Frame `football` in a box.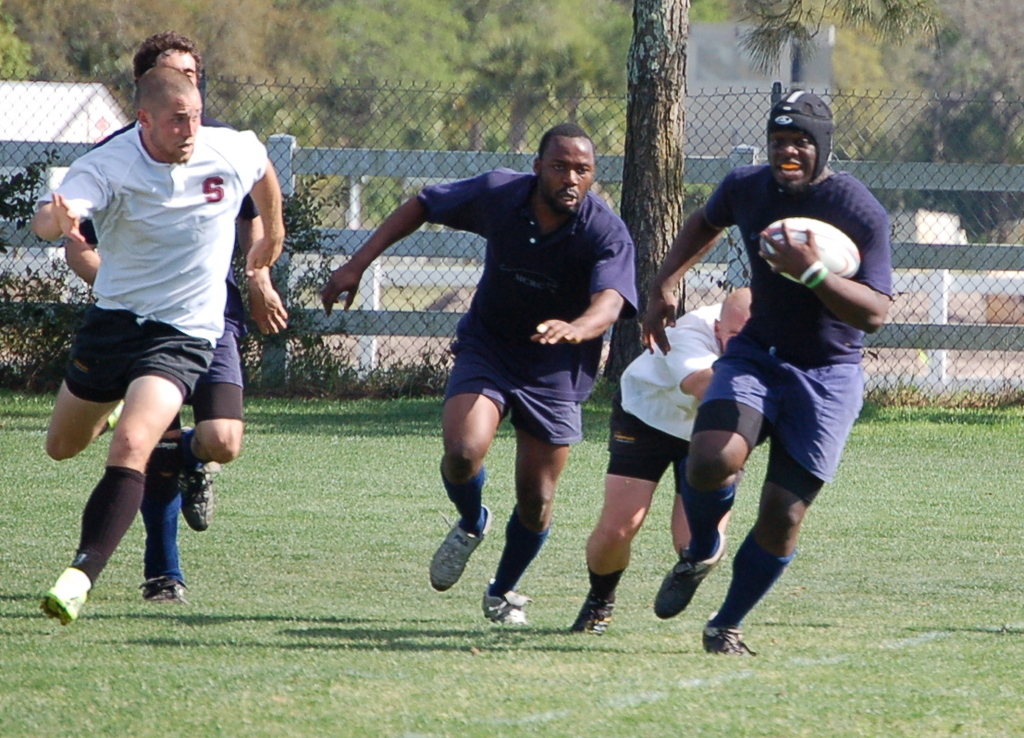
(759,216,862,283).
